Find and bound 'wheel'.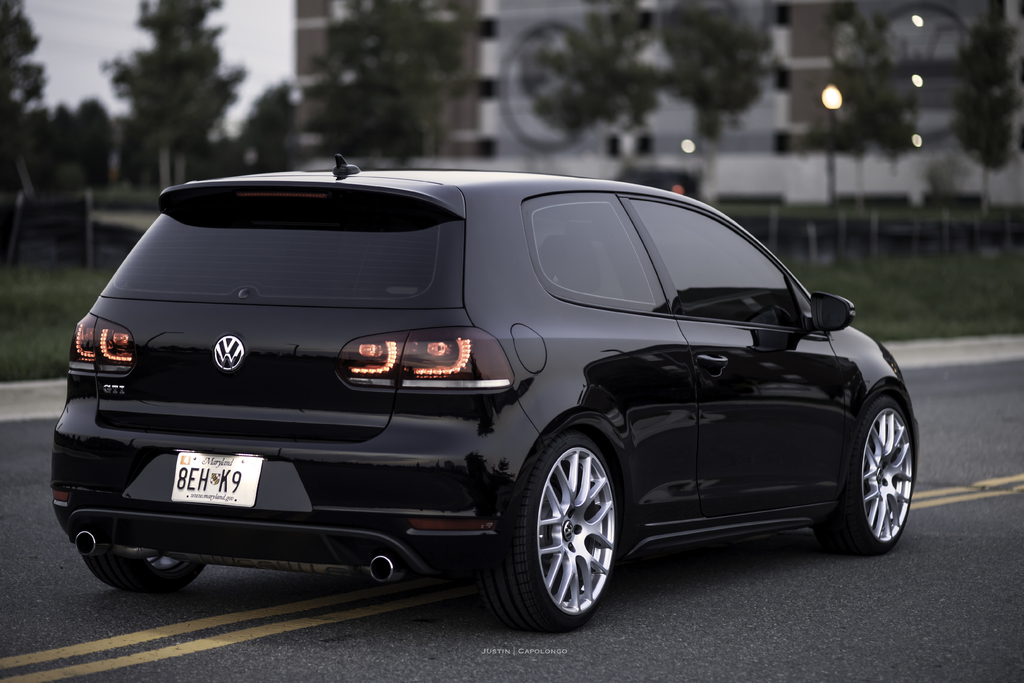
Bound: (814,391,919,559).
